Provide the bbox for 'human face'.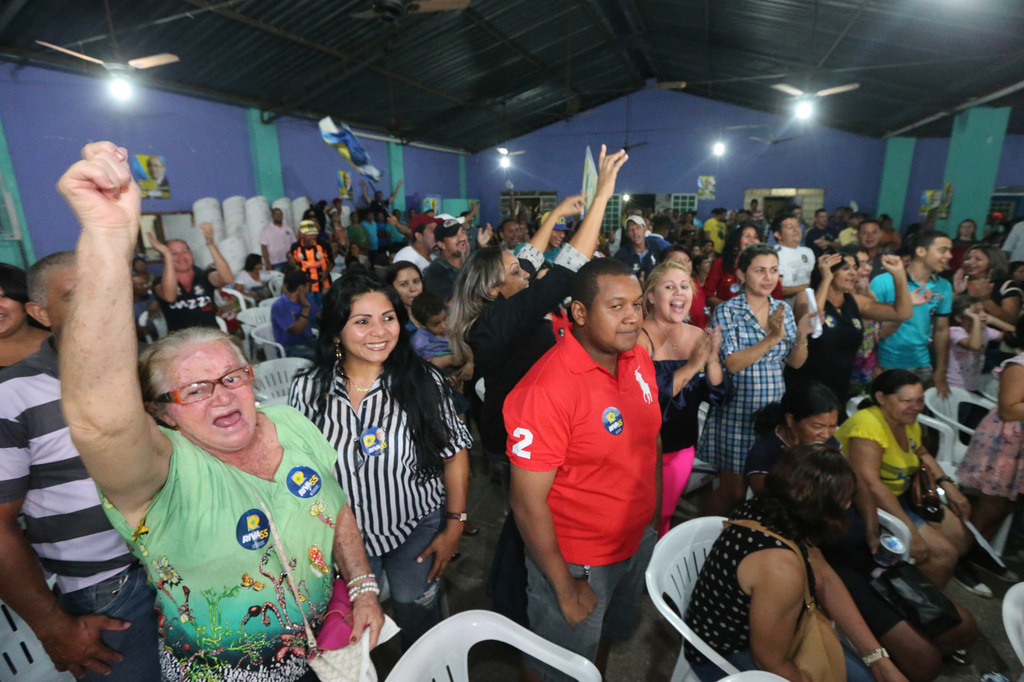
box(52, 262, 80, 330).
